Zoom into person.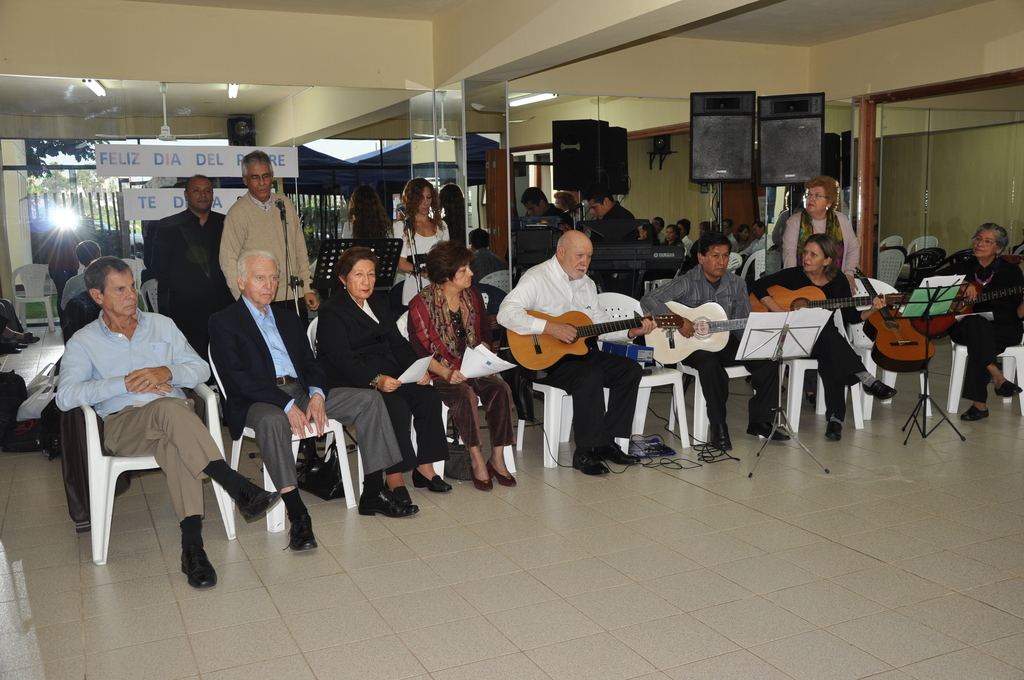
Zoom target: box(492, 231, 657, 475).
